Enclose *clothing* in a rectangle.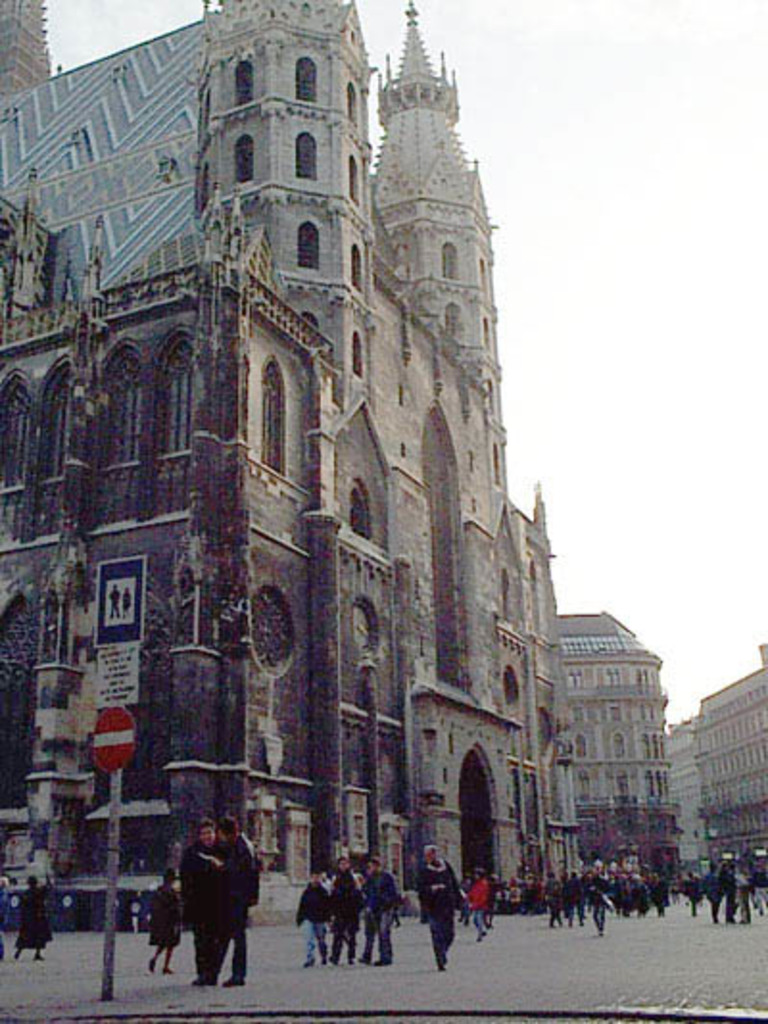
select_region(361, 872, 403, 961).
